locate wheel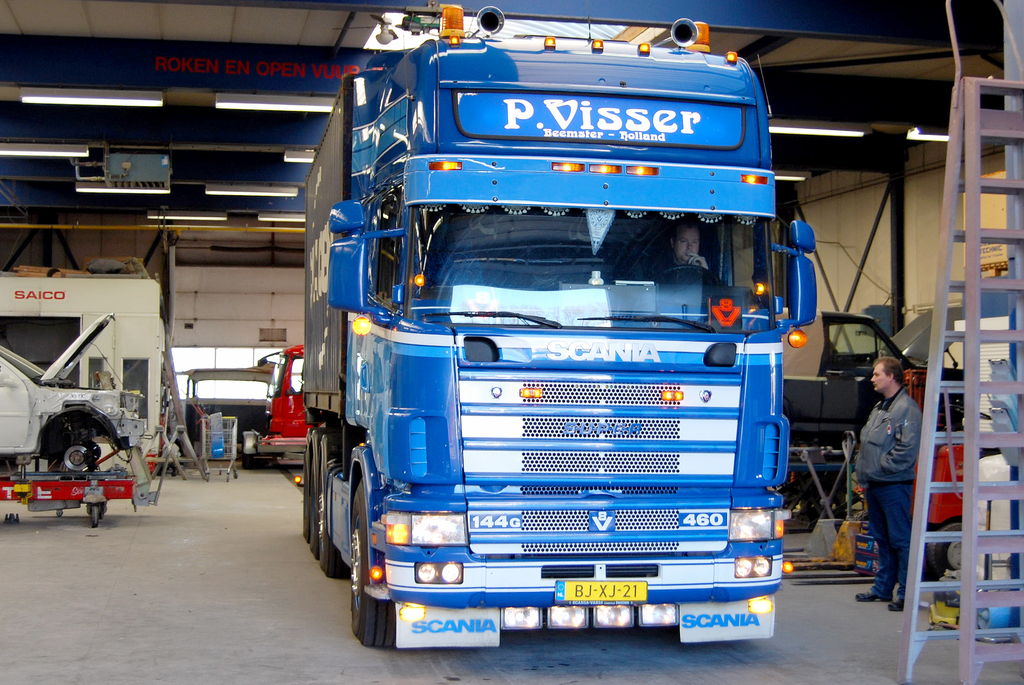
925, 520, 965, 584
